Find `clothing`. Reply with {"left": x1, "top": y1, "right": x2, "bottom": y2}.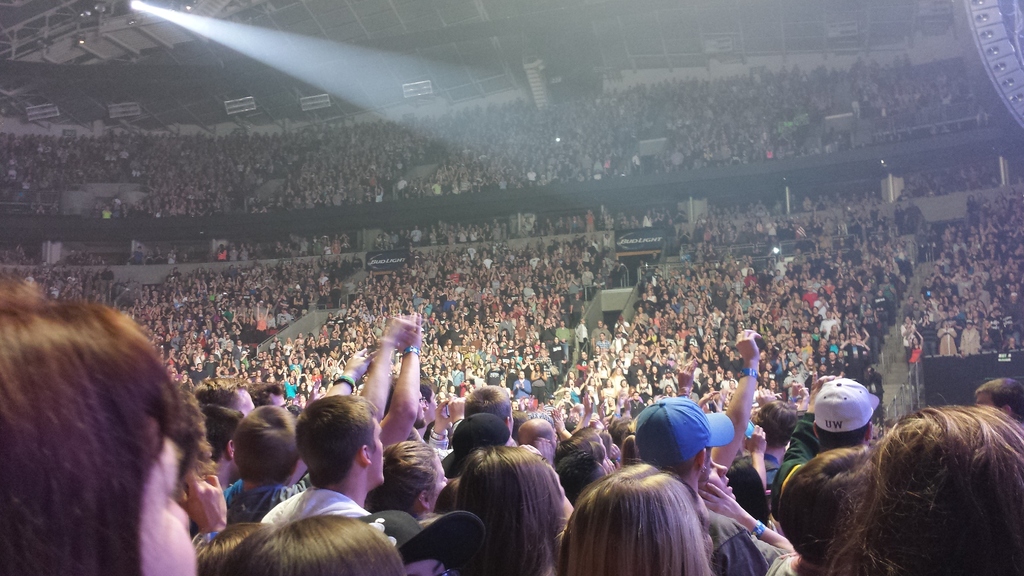
{"left": 908, "top": 341, "right": 924, "bottom": 381}.
